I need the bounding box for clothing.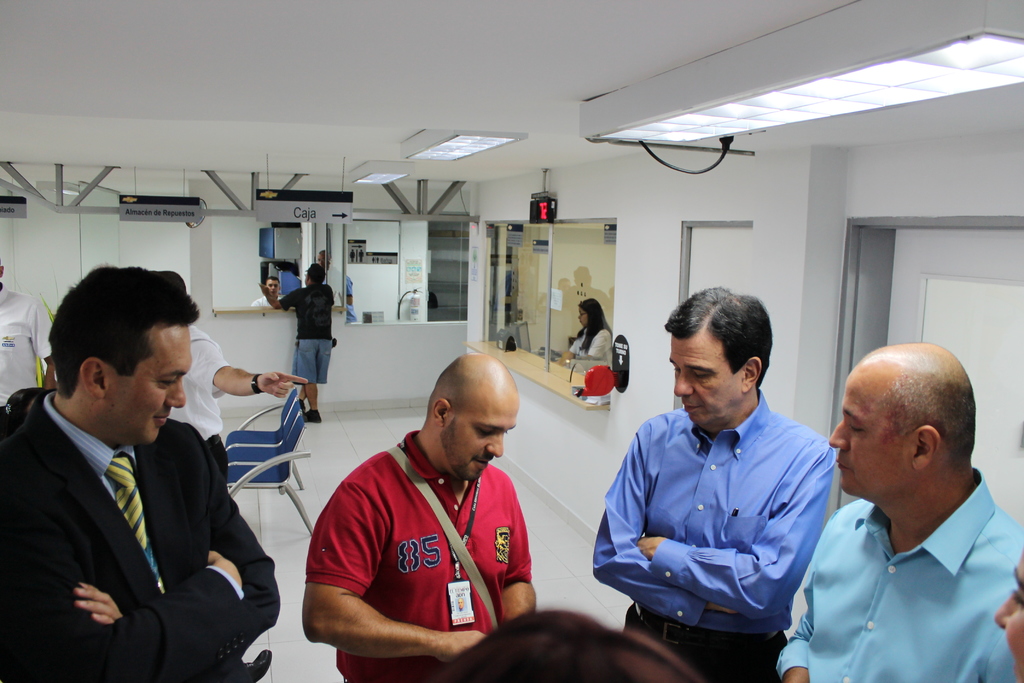
Here it is: <region>307, 429, 530, 682</region>.
